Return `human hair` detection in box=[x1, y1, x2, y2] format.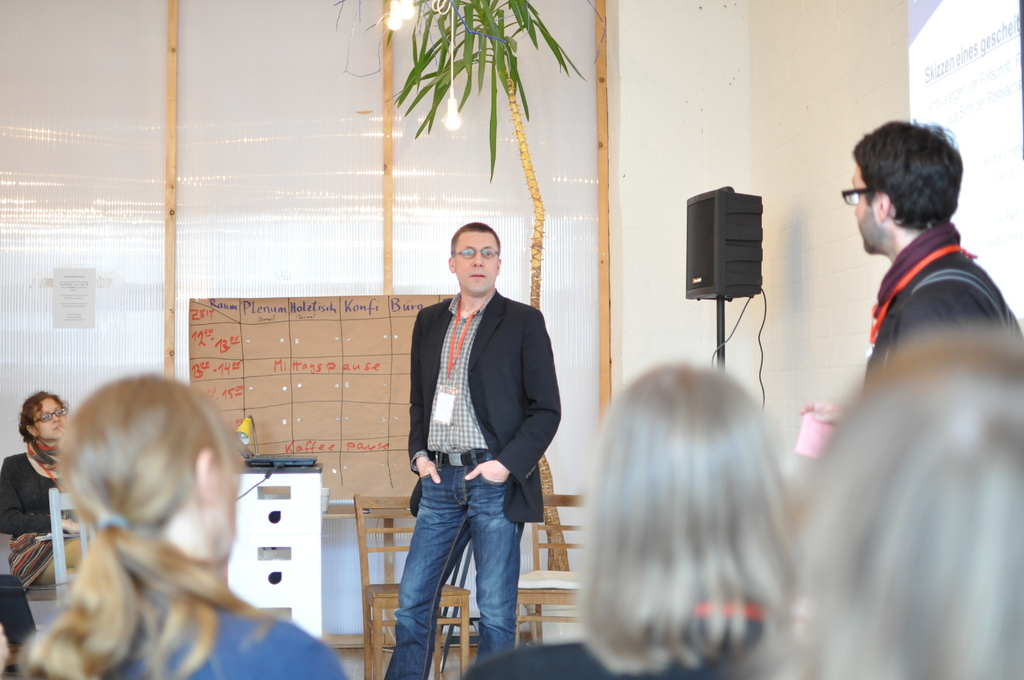
box=[16, 376, 280, 679].
